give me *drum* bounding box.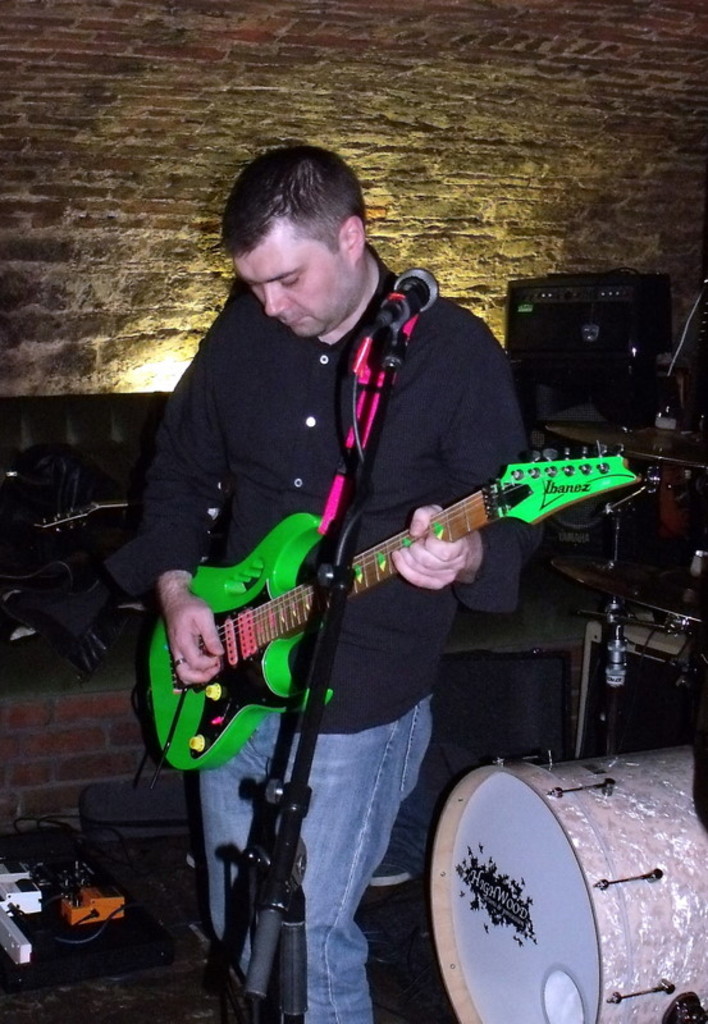
[410,748,670,1002].
